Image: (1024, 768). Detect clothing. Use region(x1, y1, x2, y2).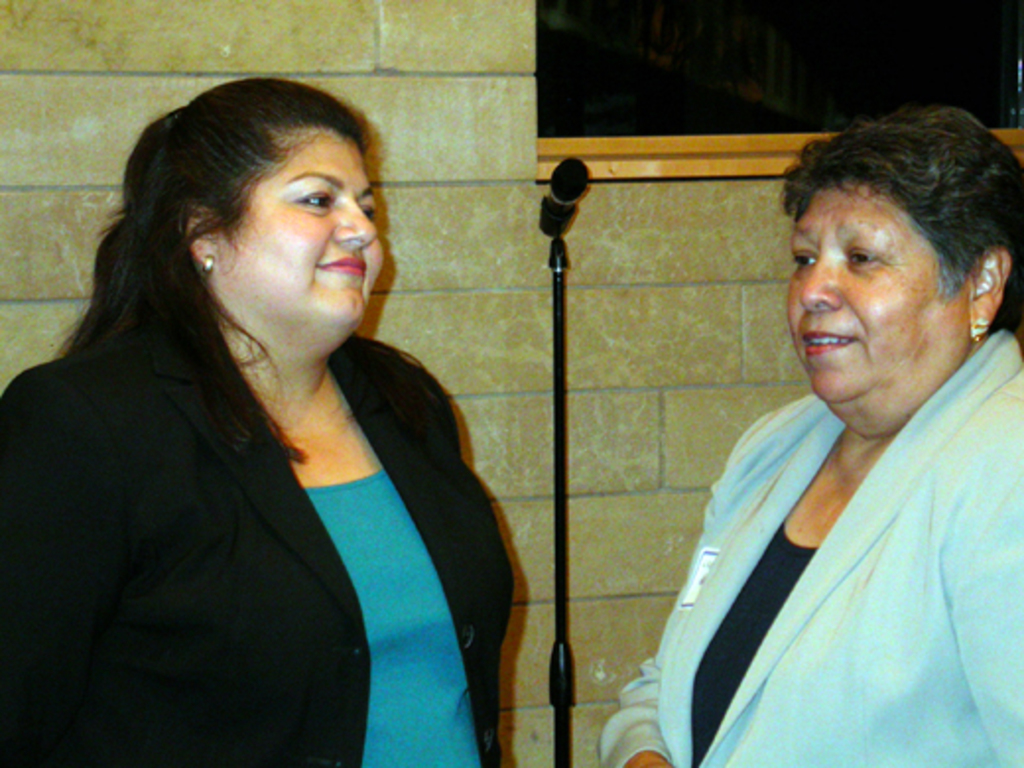
region(0, 248, 538, 762).
